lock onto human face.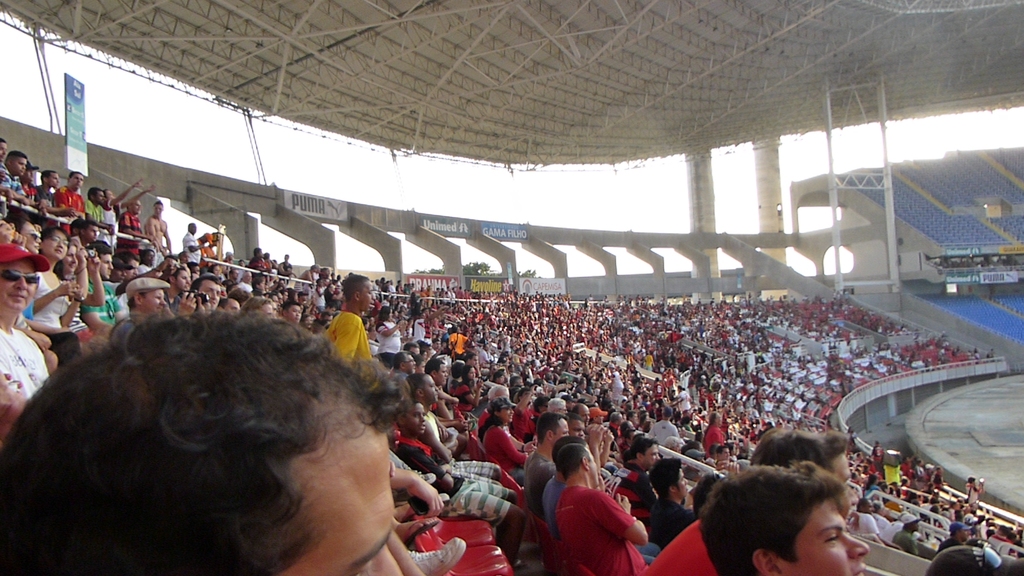
Locked: Rect(198, 278, 219, 309).
